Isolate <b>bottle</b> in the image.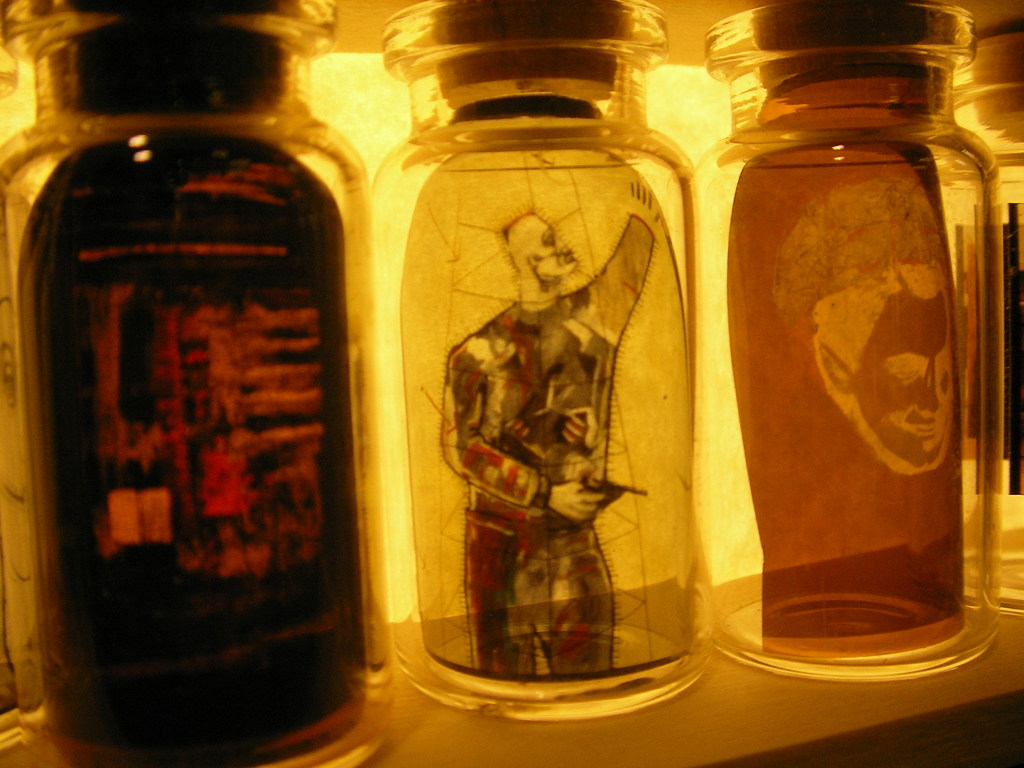
Isolated region: 695 0 1005 685.
